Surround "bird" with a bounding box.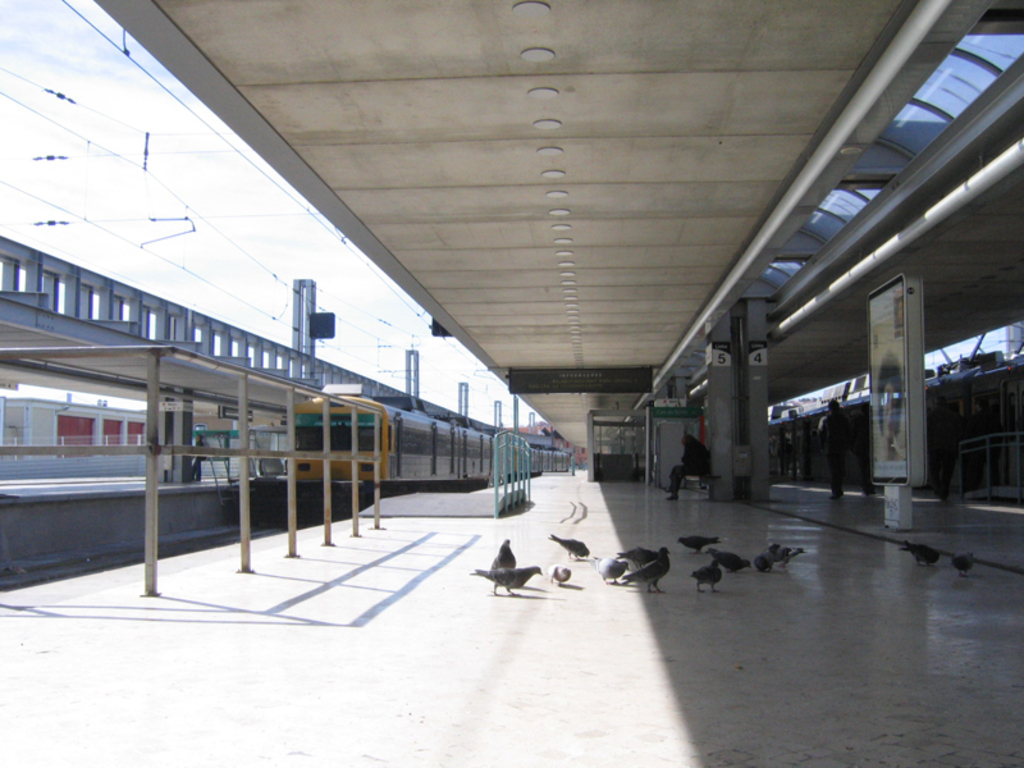
[721,548,750,577].
